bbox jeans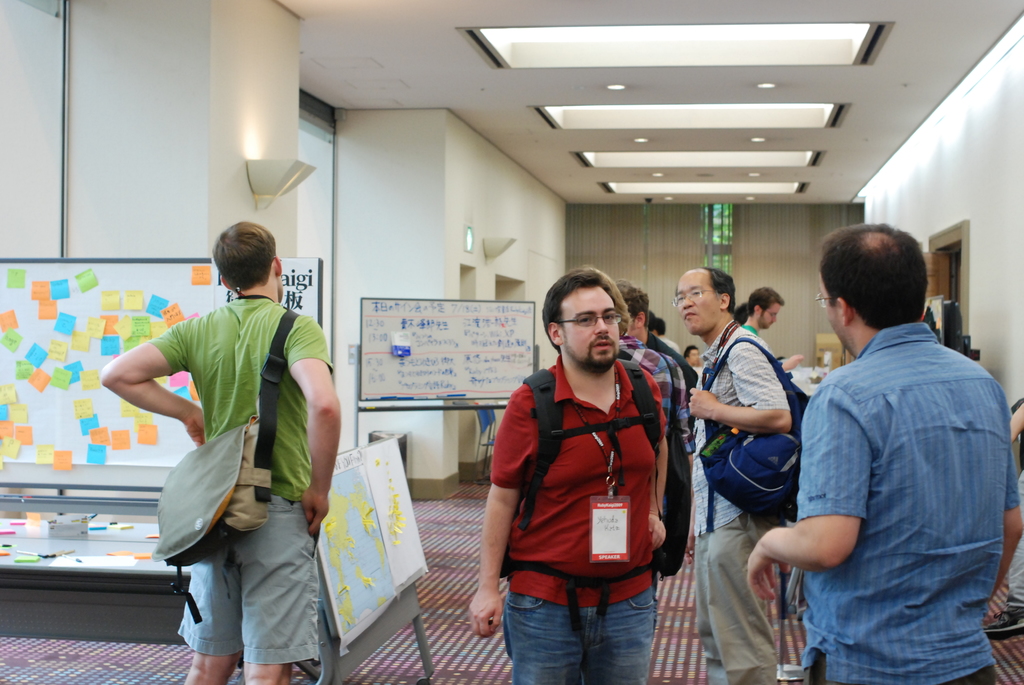
bbox=(163, 496, 324, 674)
